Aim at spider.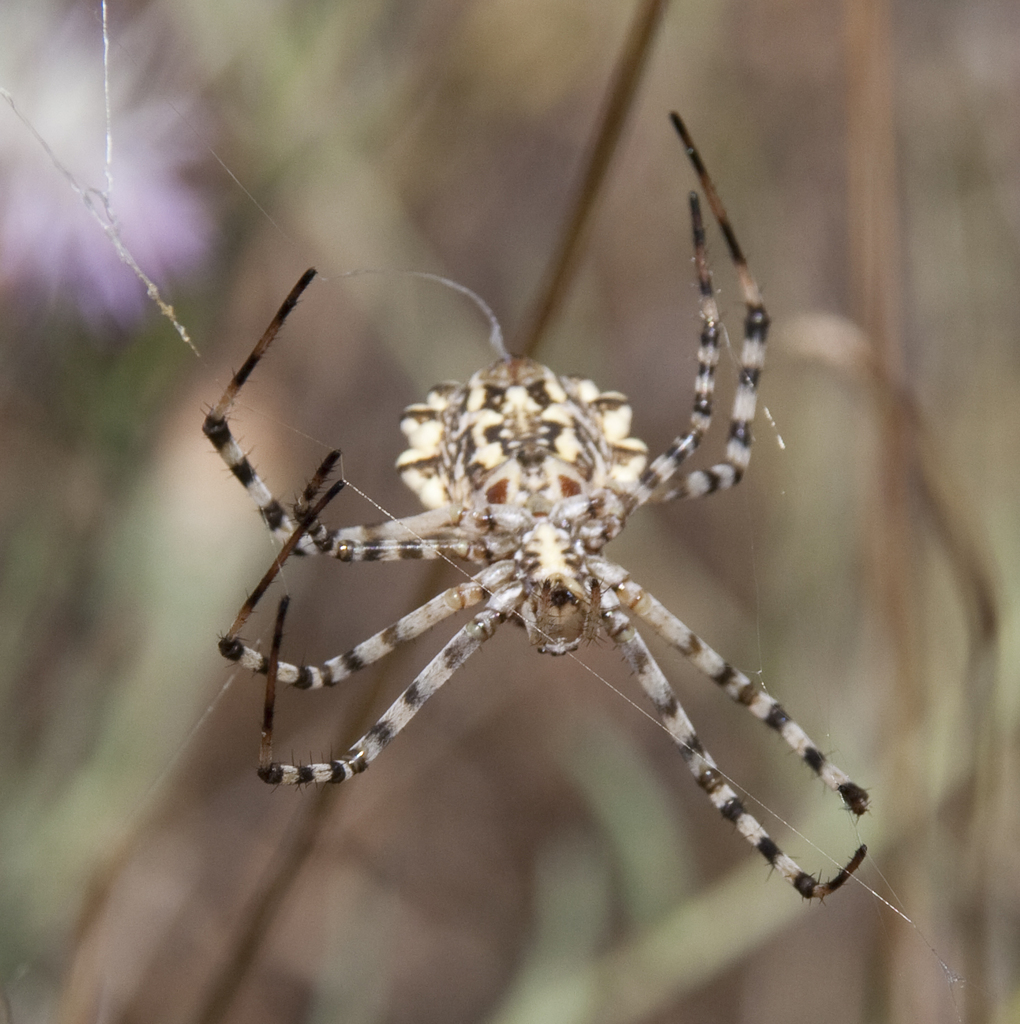
Aimed at <box>185,105,872,907</box>.
